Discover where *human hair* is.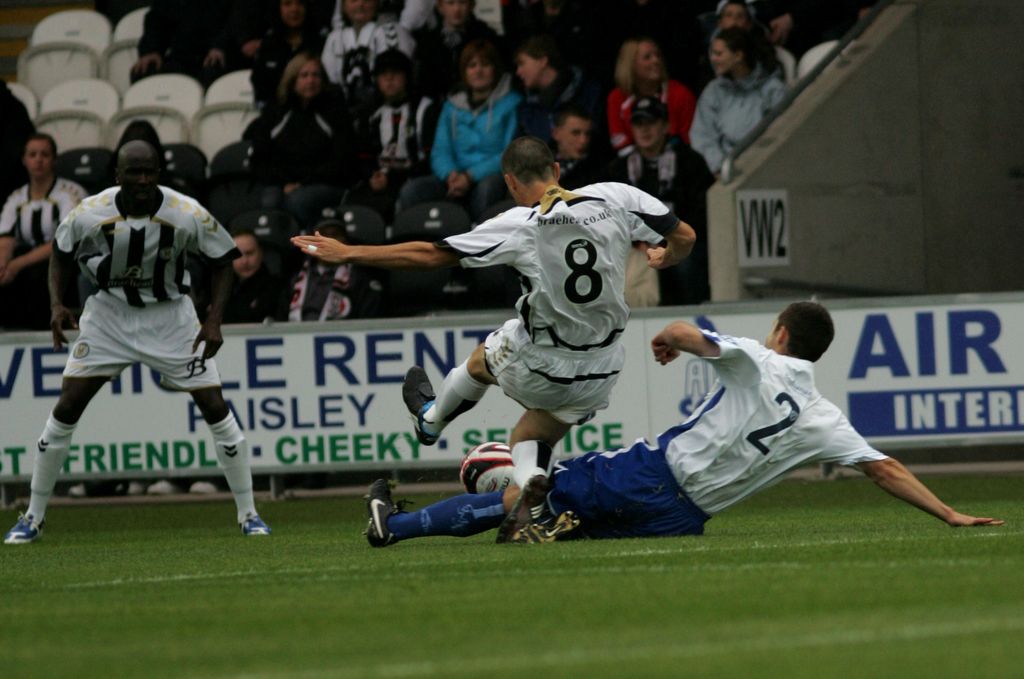
Discovered at 459/39/508/78.
